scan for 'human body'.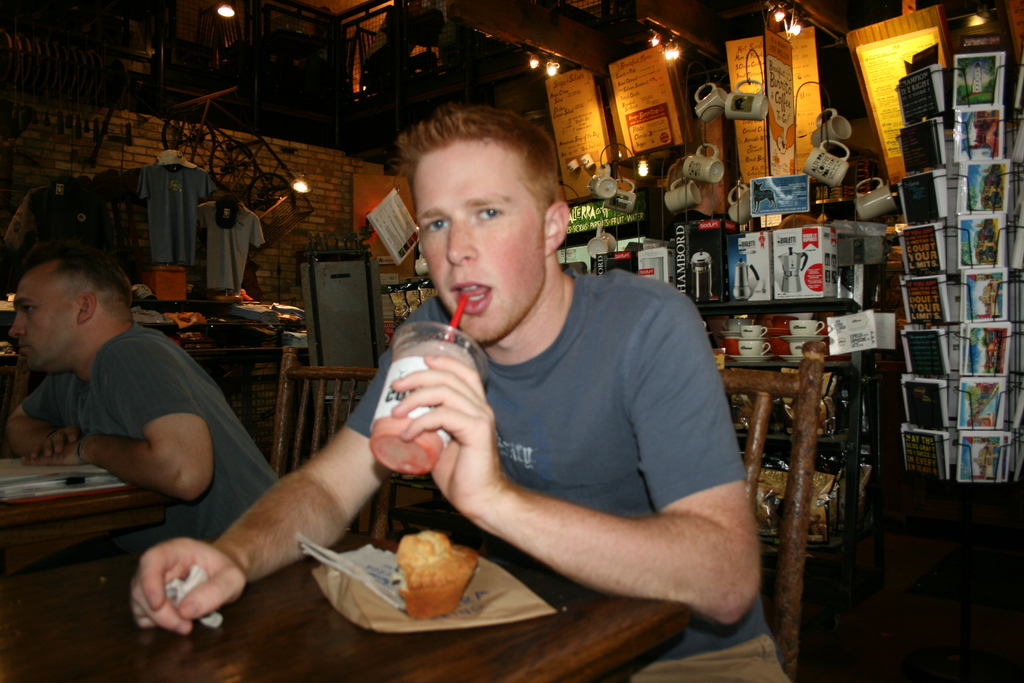
Scan result: <box>3,250,279,545</box>.
